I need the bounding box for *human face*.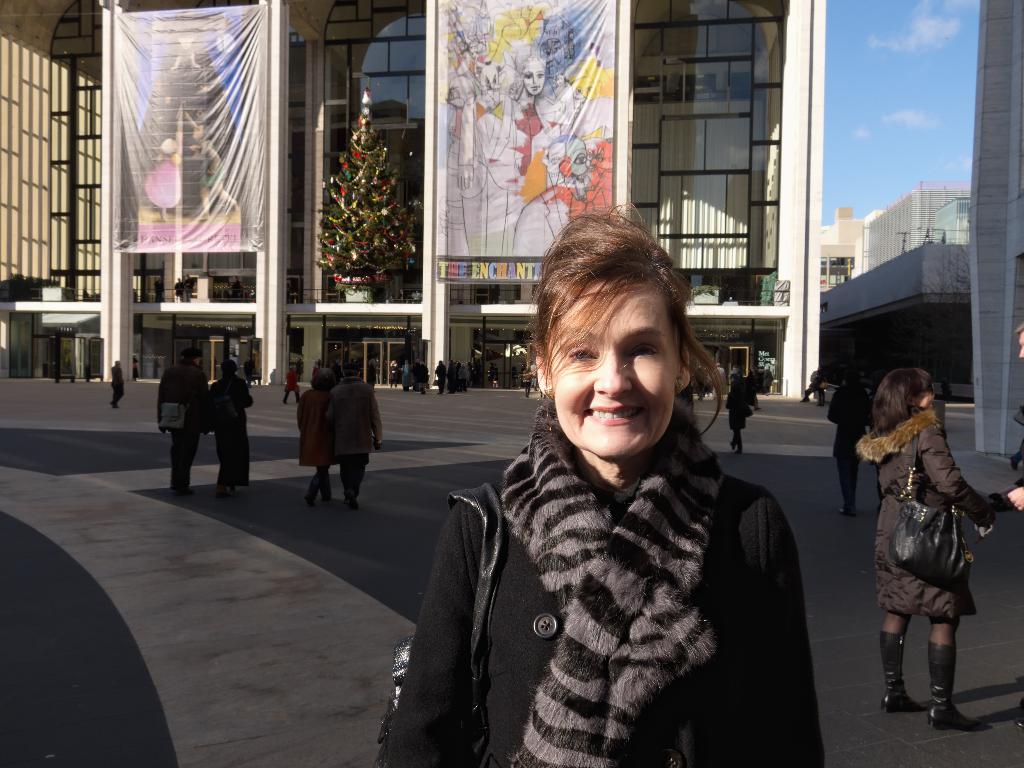
Here it is: 573:79:595:105.
